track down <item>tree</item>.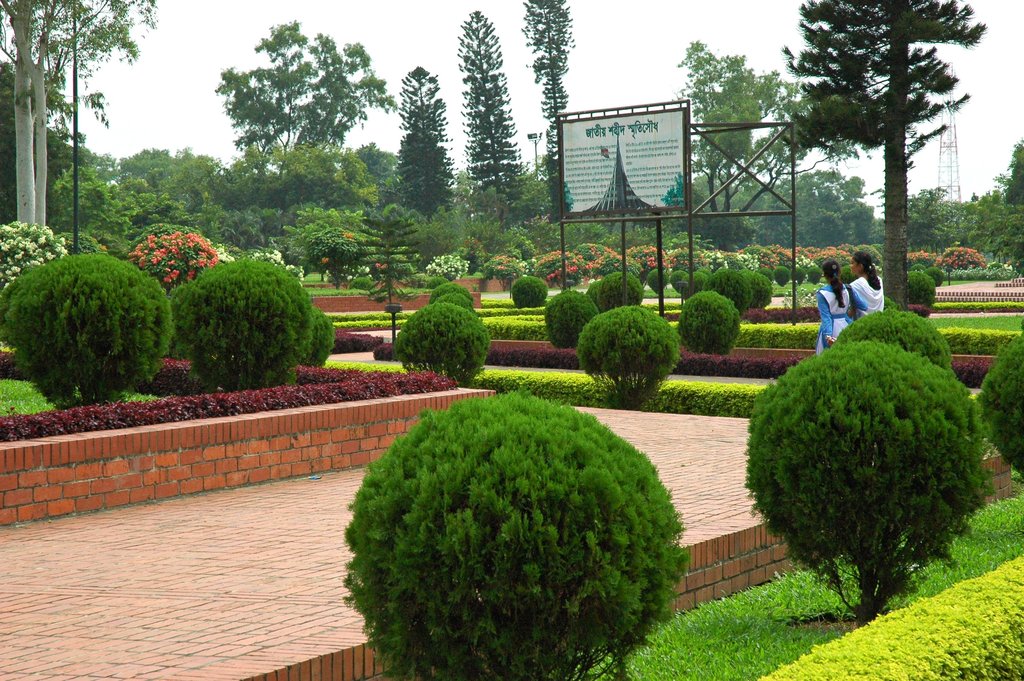
Tracked to region(0, 63, 88, 233).
